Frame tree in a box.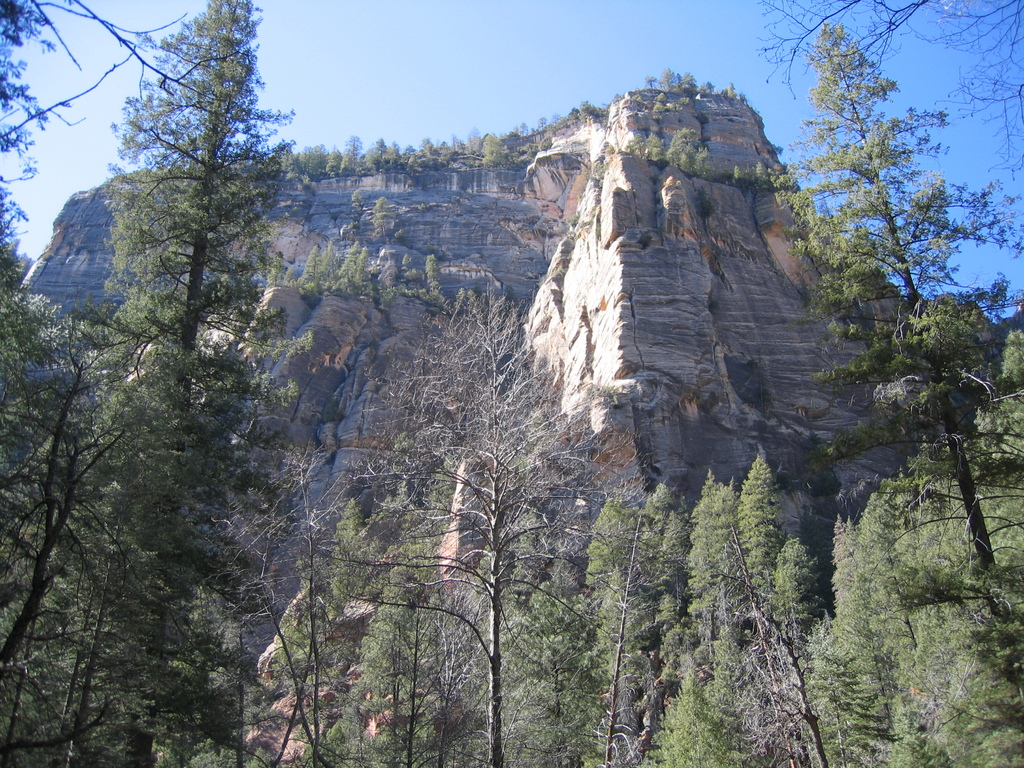
<region>826, 500, 864, 622</region>.
